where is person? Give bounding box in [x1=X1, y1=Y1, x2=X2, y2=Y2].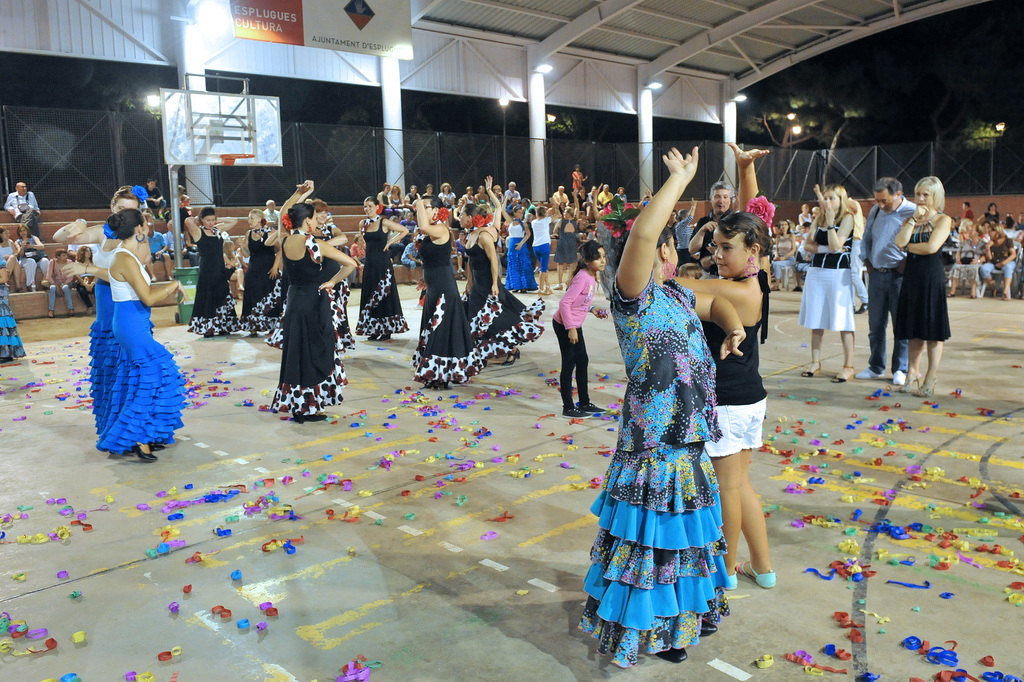
[x1=598, y1=179, x2=615, y2=199].
